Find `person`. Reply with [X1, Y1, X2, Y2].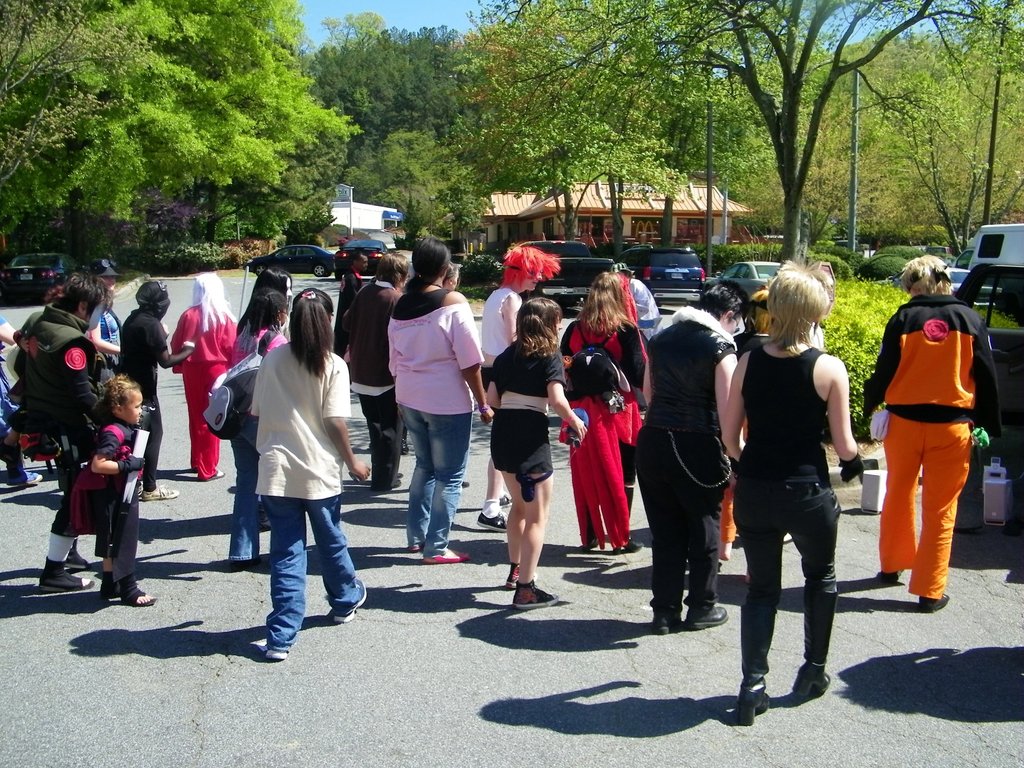
[858, 253, 1001, 611].
